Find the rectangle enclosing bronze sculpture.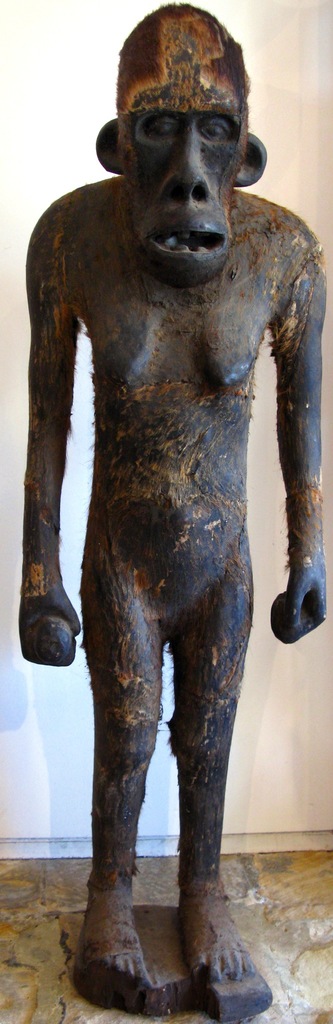
x1=27, y1=44, x2=330, y2=927.
